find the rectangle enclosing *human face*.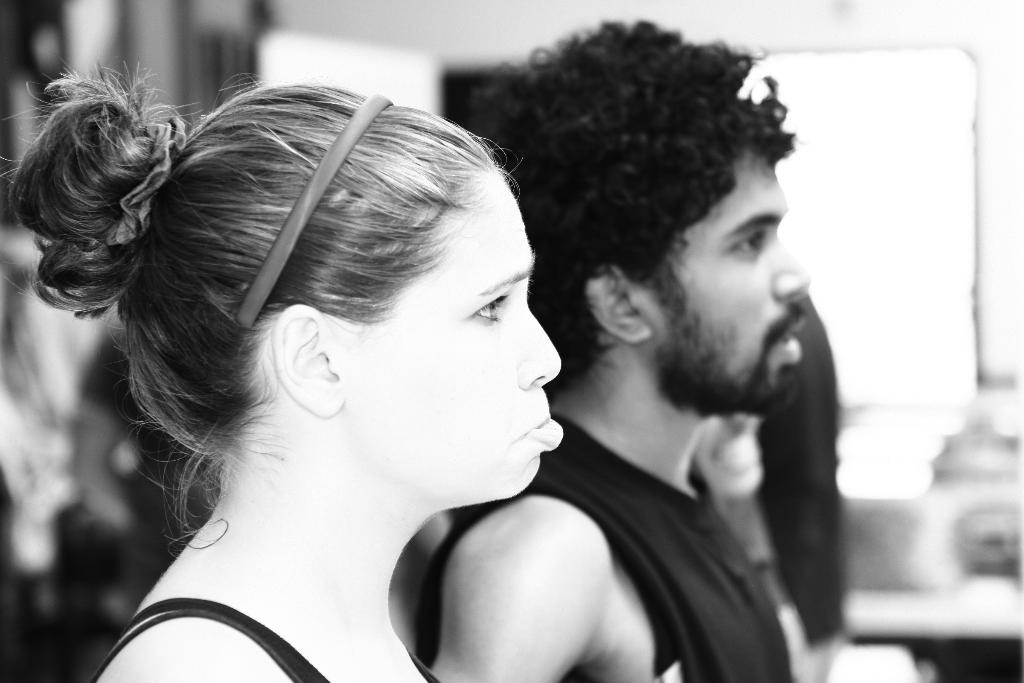
left=321, top=165, right=566, bottom=507.
